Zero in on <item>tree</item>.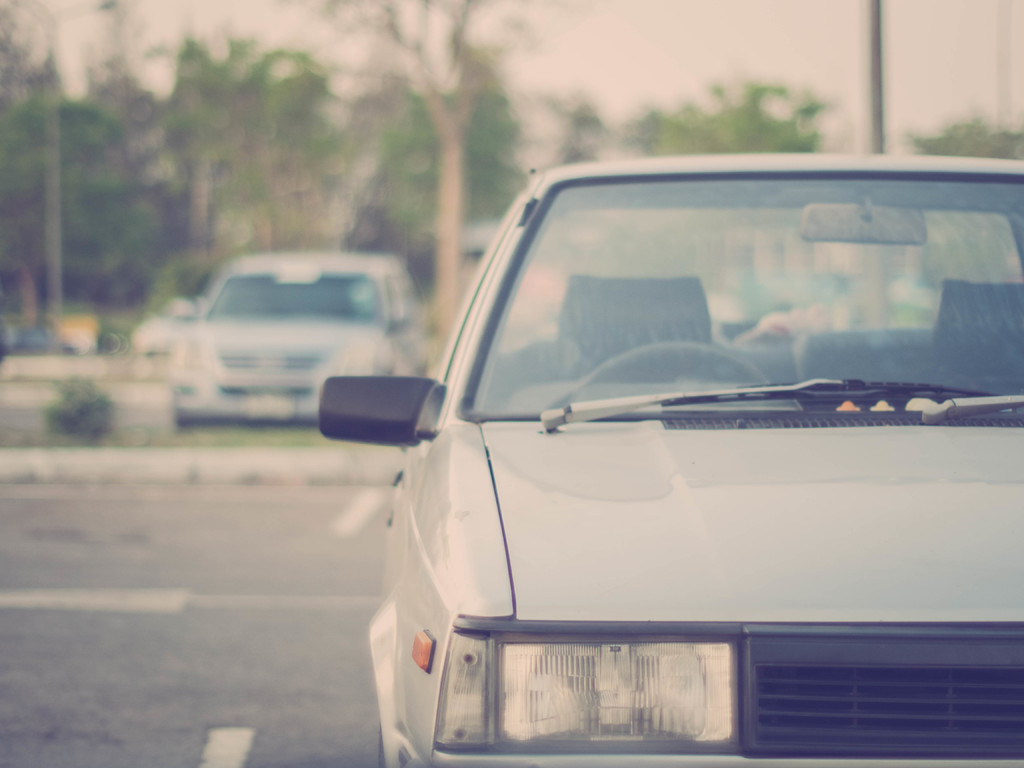
Zeroed in: rect(315, 0, 523, 346).
